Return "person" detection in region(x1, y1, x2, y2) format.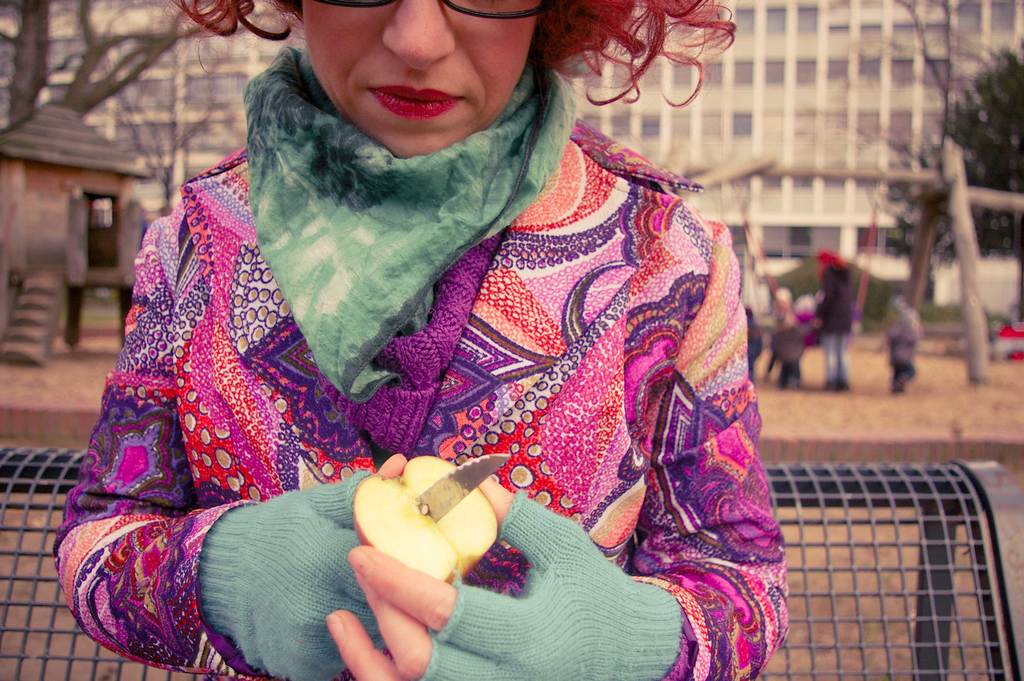
region(108, 0, 758, 675).
